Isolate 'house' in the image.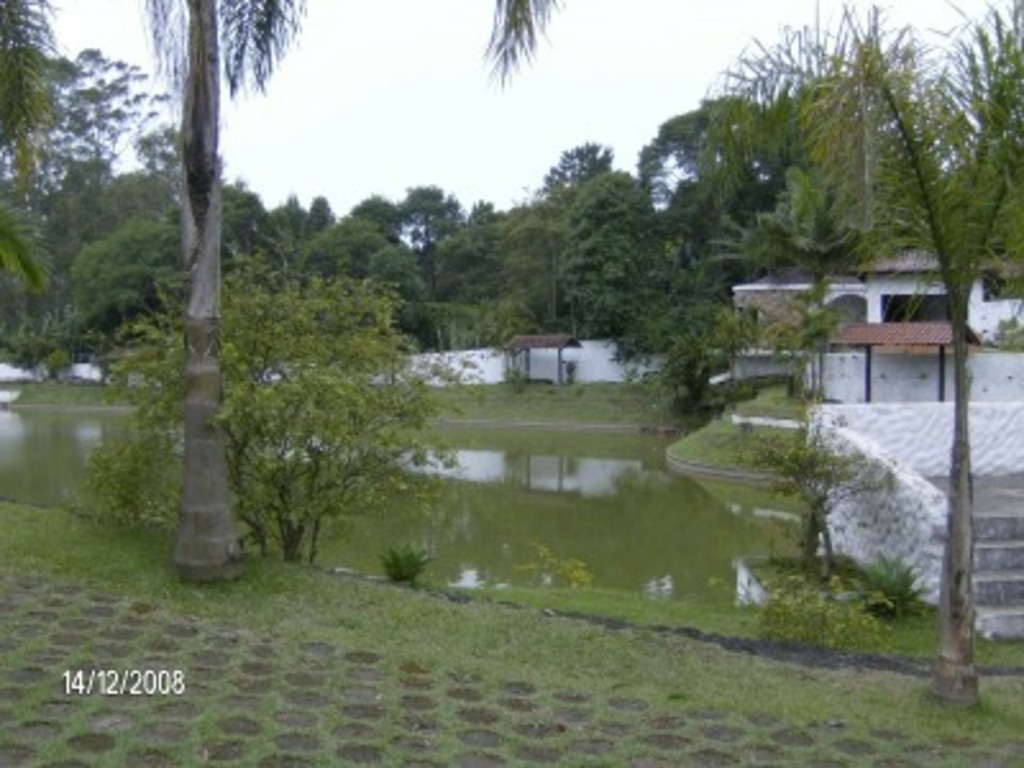
Isolated region: box=[0, 358, 97, 381].
